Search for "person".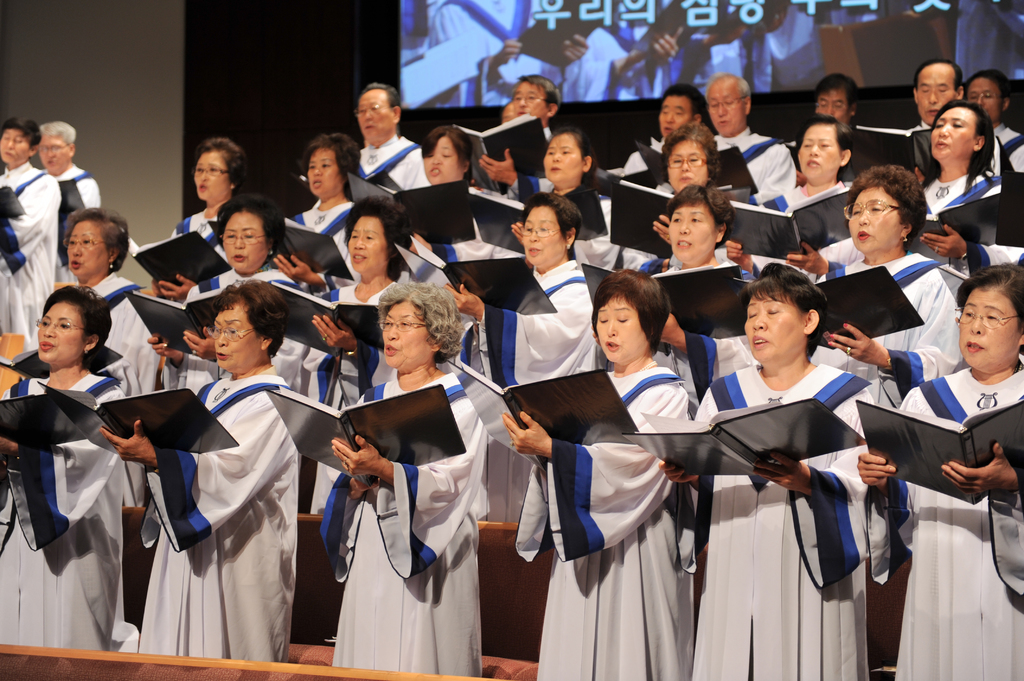
Found at BBox(147, 192, 307, 393).
